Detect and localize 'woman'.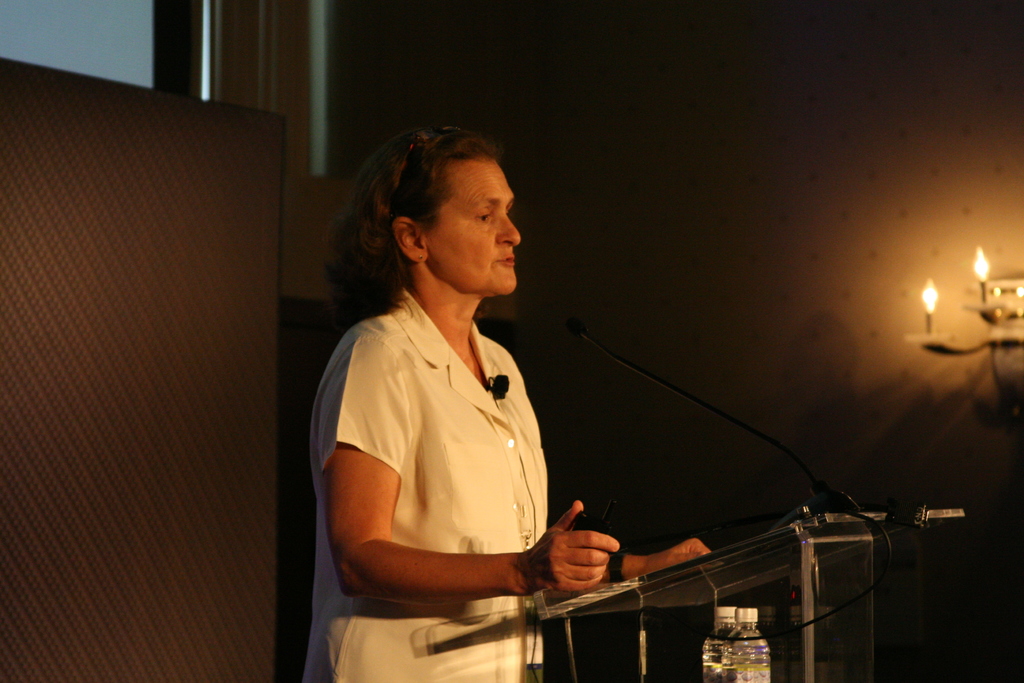
Localized at bbox=(307, 115, 734, 682).
